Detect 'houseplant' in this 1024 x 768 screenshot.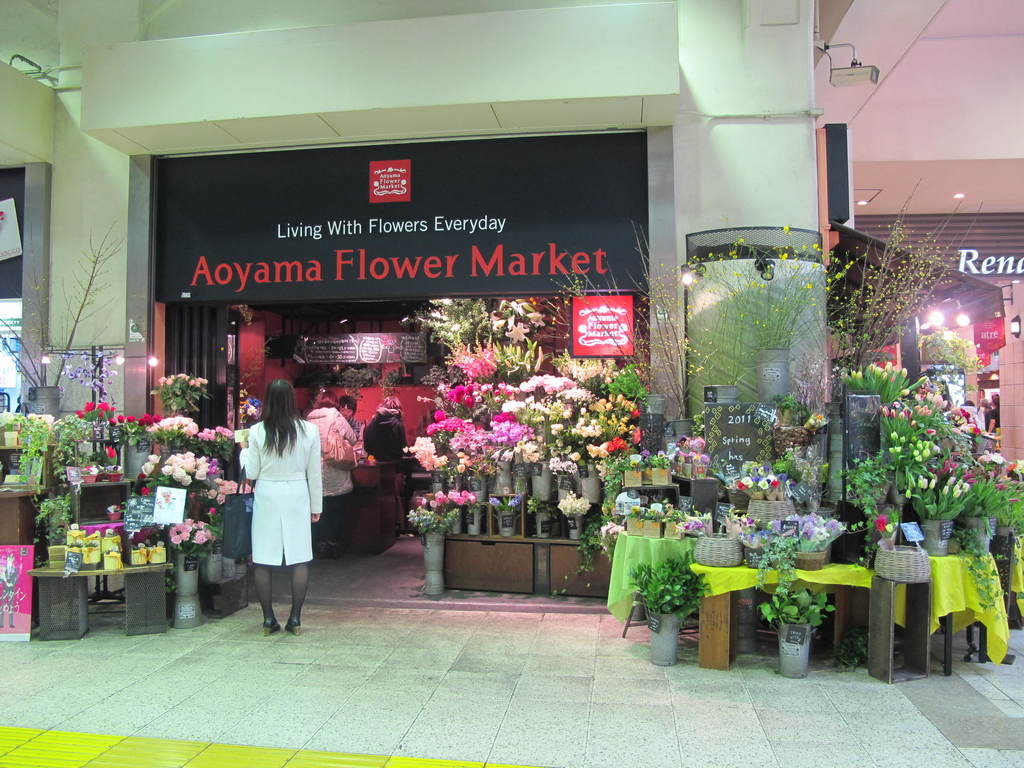
Detection: box(417, 421, 455, 461).
